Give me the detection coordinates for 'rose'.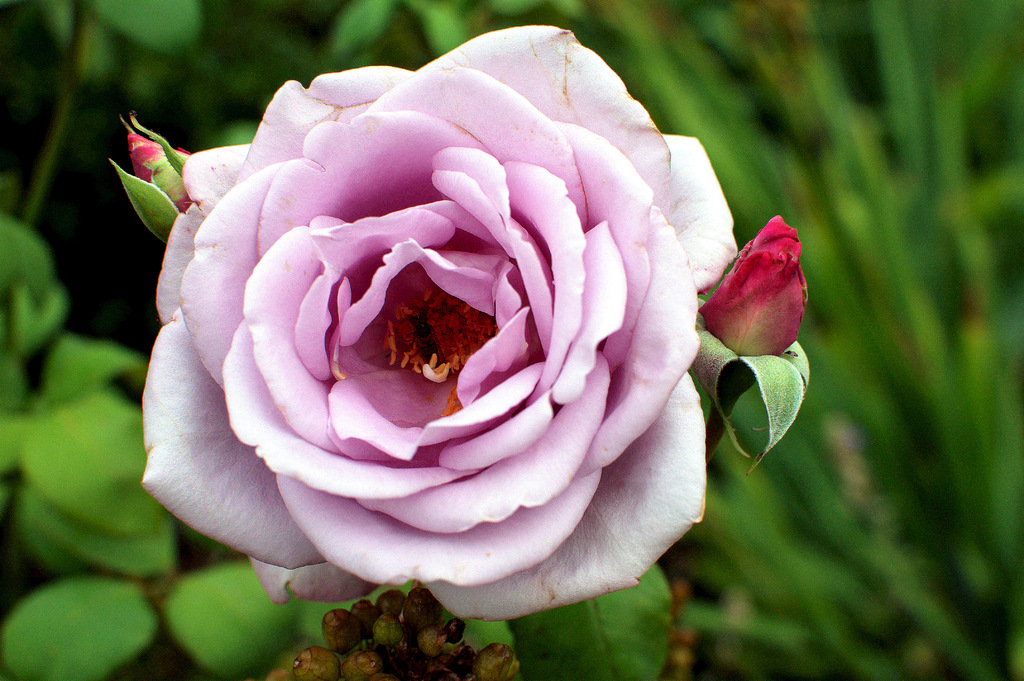
locate(694, 210, 810, 357).
